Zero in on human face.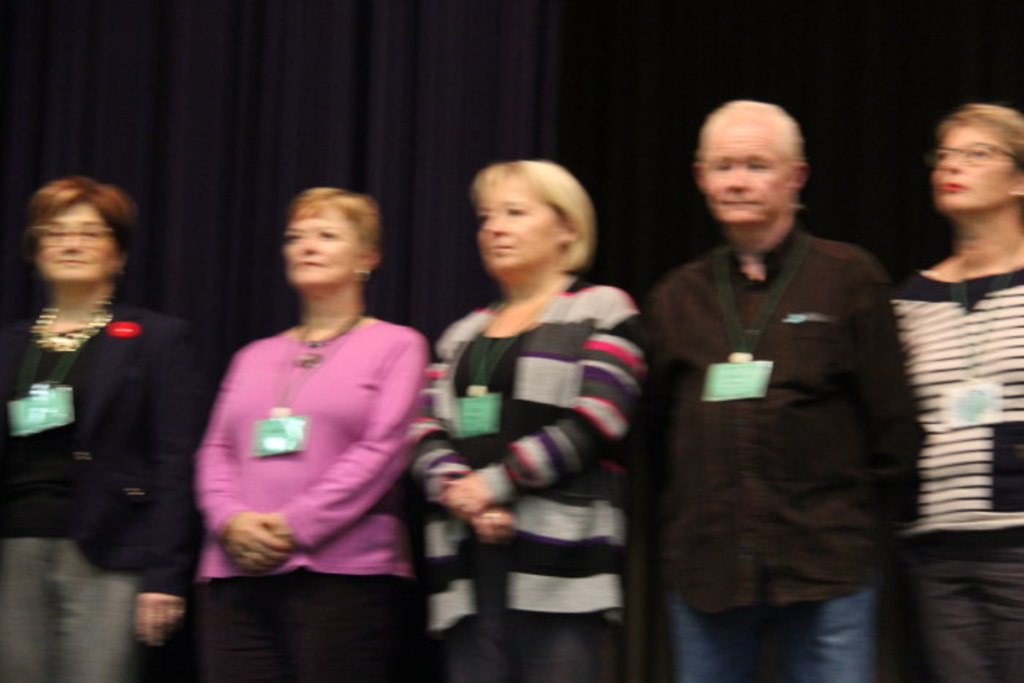
Zeroed in: {"x1": 284, "y1": 205, "x2": 361, "y2": 288}.
